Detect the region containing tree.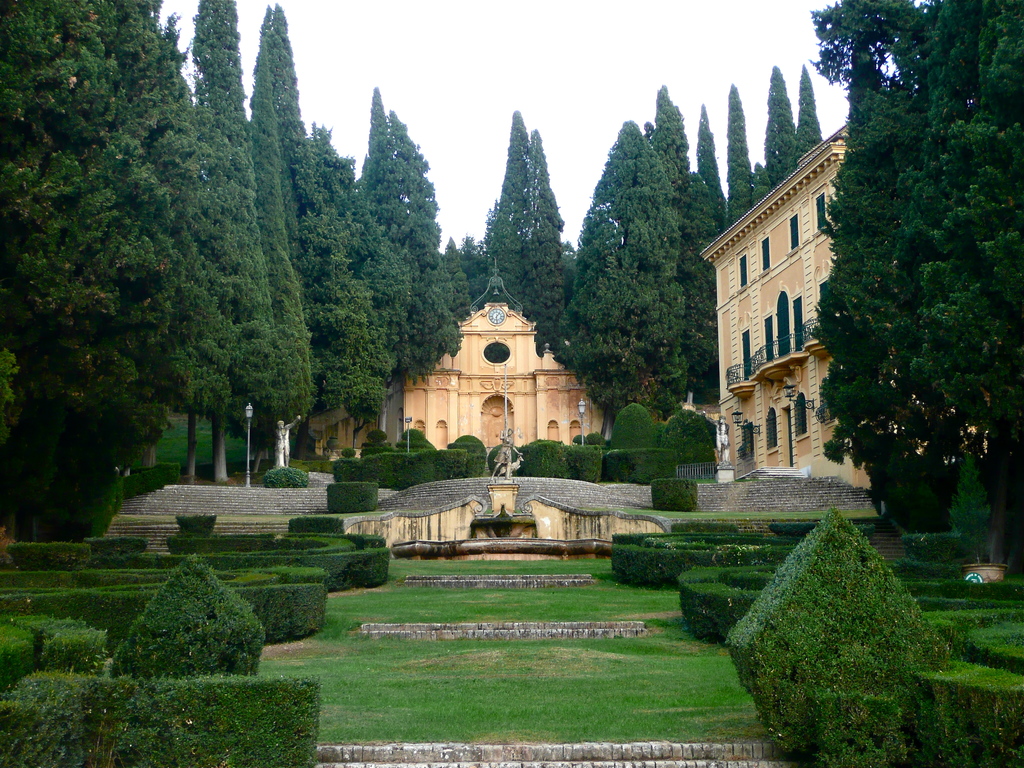
[left=558, top=116, right=686, bottom=447].
